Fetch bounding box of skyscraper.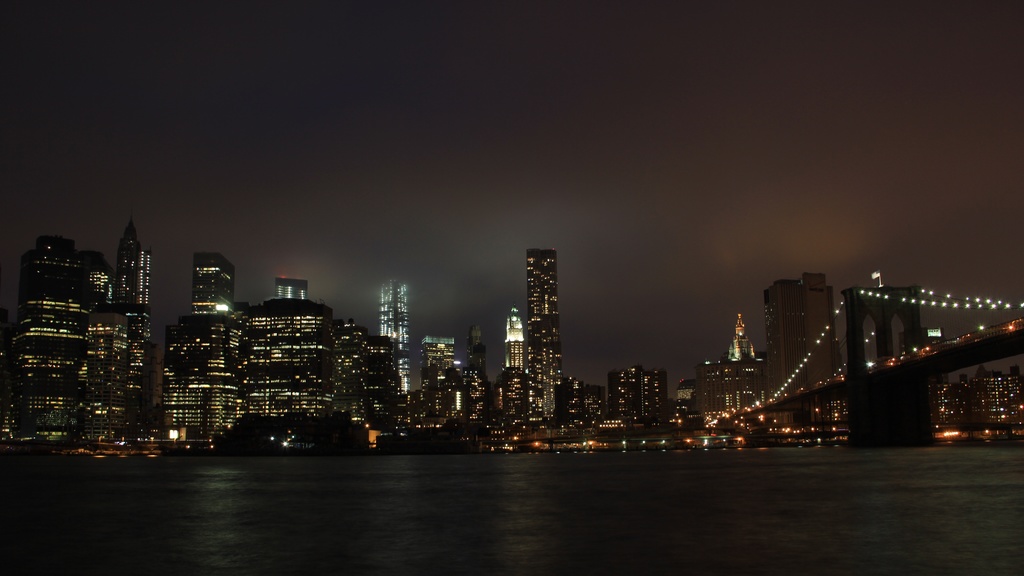
Bbox: left=378, top=277, right=413, bottom=406.
